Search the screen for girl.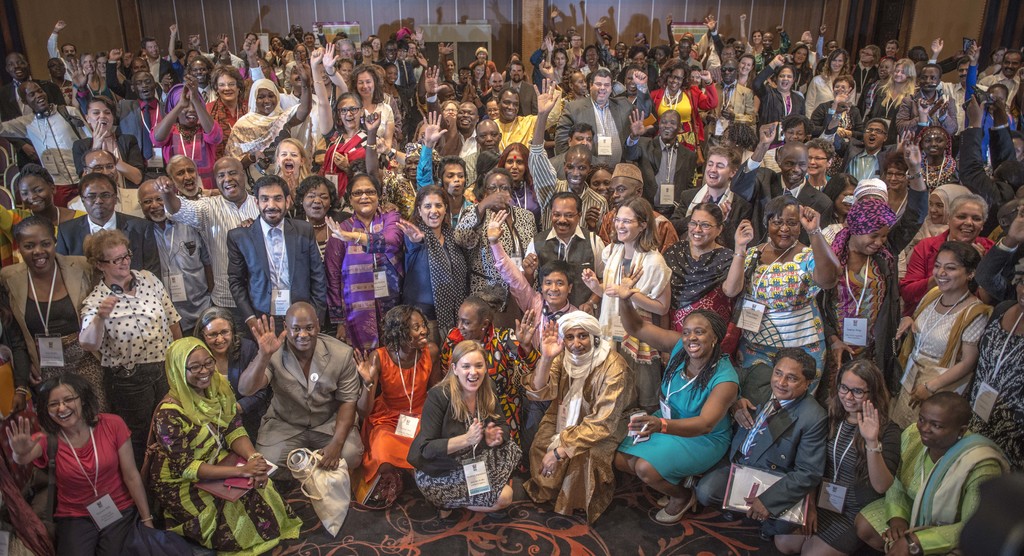
Found at <bbox>5, 372, 154, 555</bbox>.
